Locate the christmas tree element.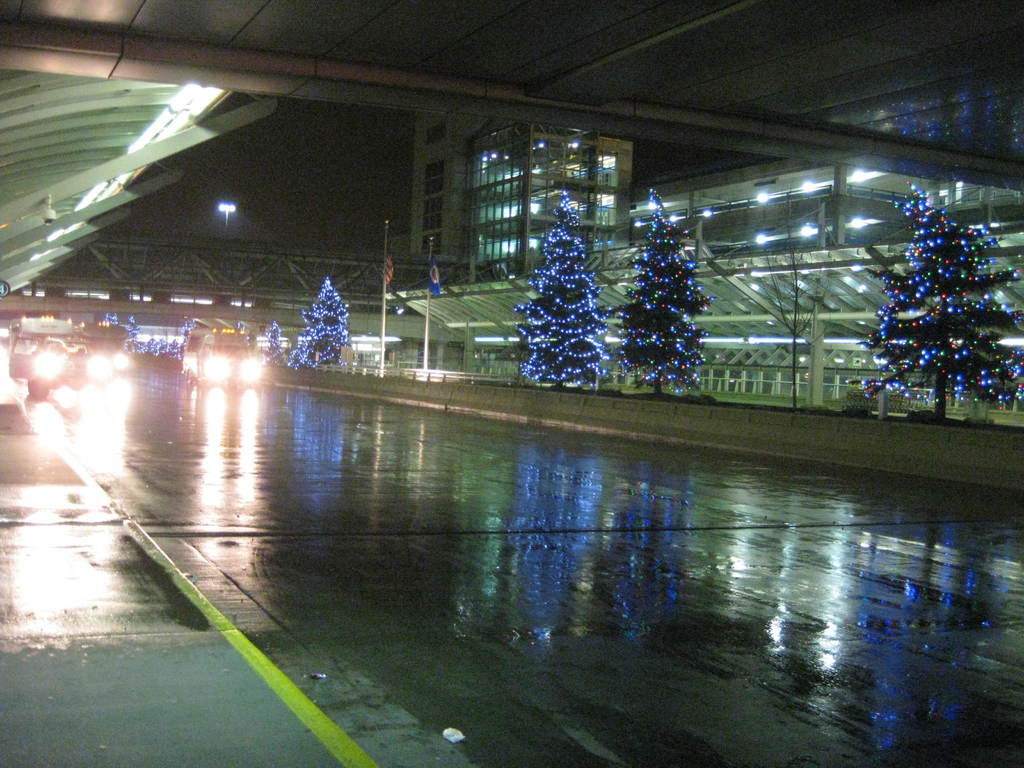
Element bbox: [x1=256, y1=319, x2=294, y2=383].
